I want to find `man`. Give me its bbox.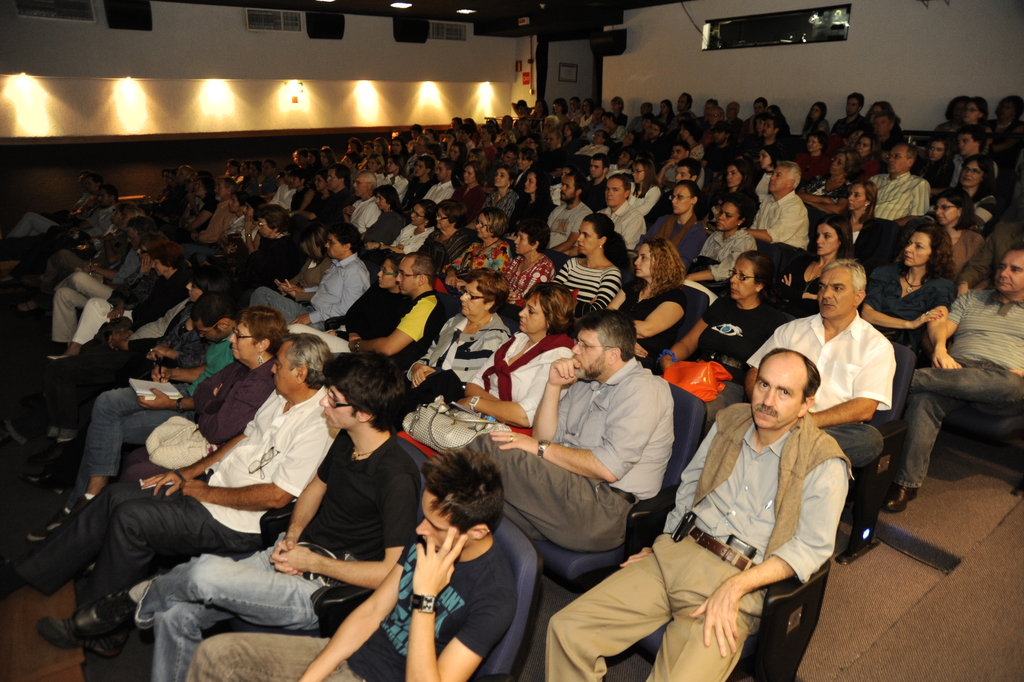
detection(862, 148, 932, 231).
